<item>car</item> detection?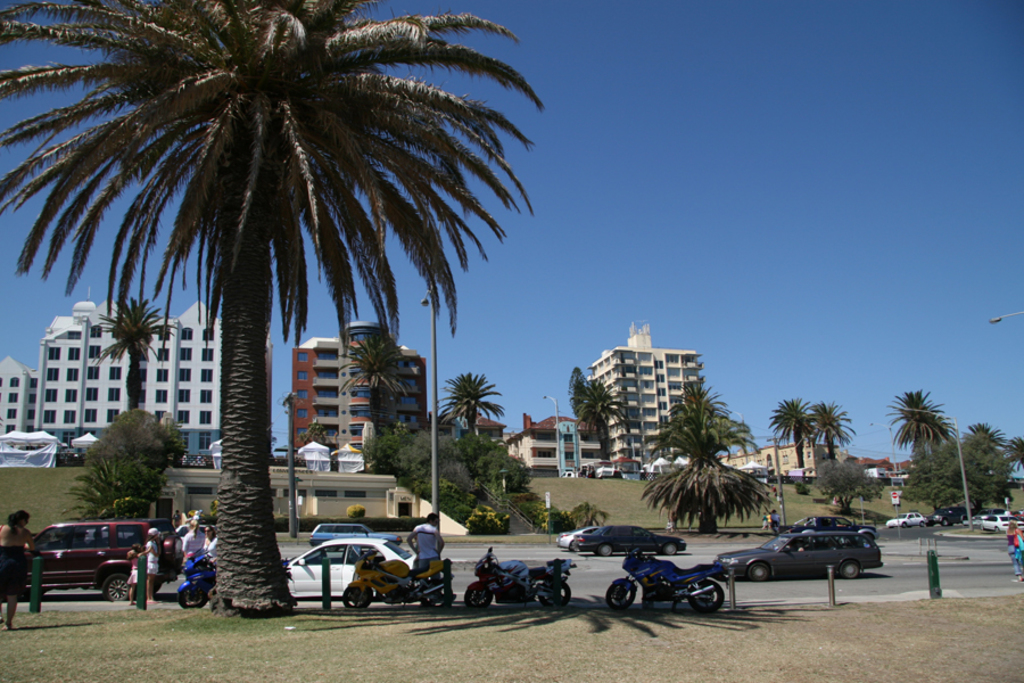
[x1=554, y1=522, x2=584, y2=549]
